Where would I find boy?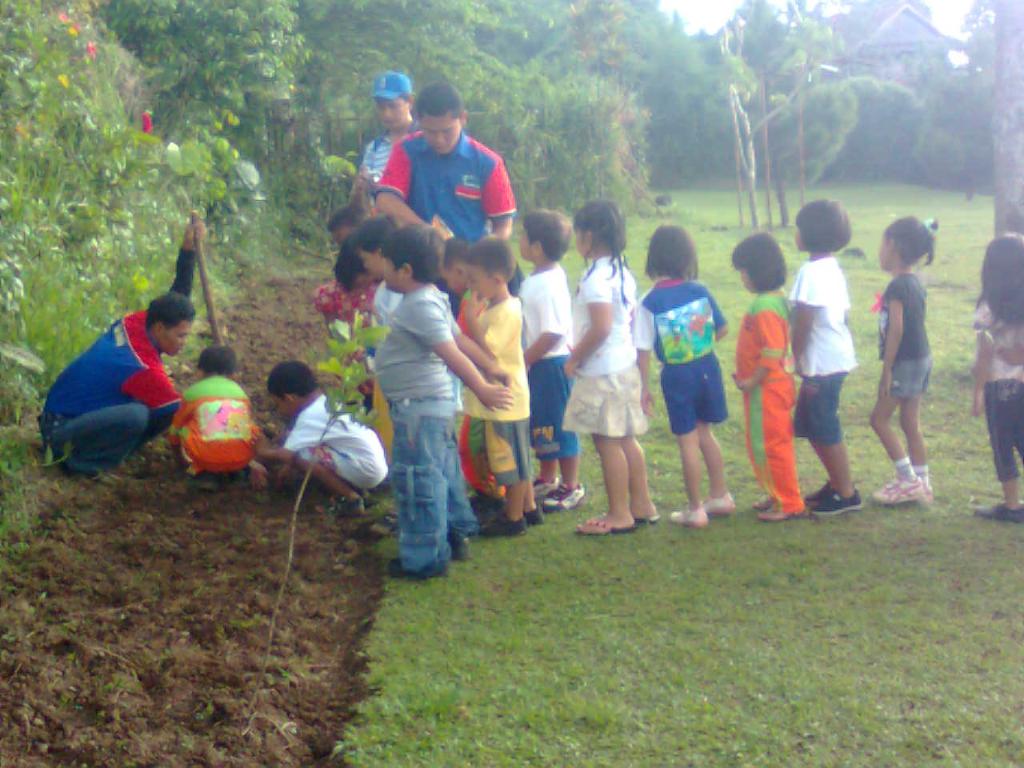
At x1=375, y1=223, x2=514, y2=578.
